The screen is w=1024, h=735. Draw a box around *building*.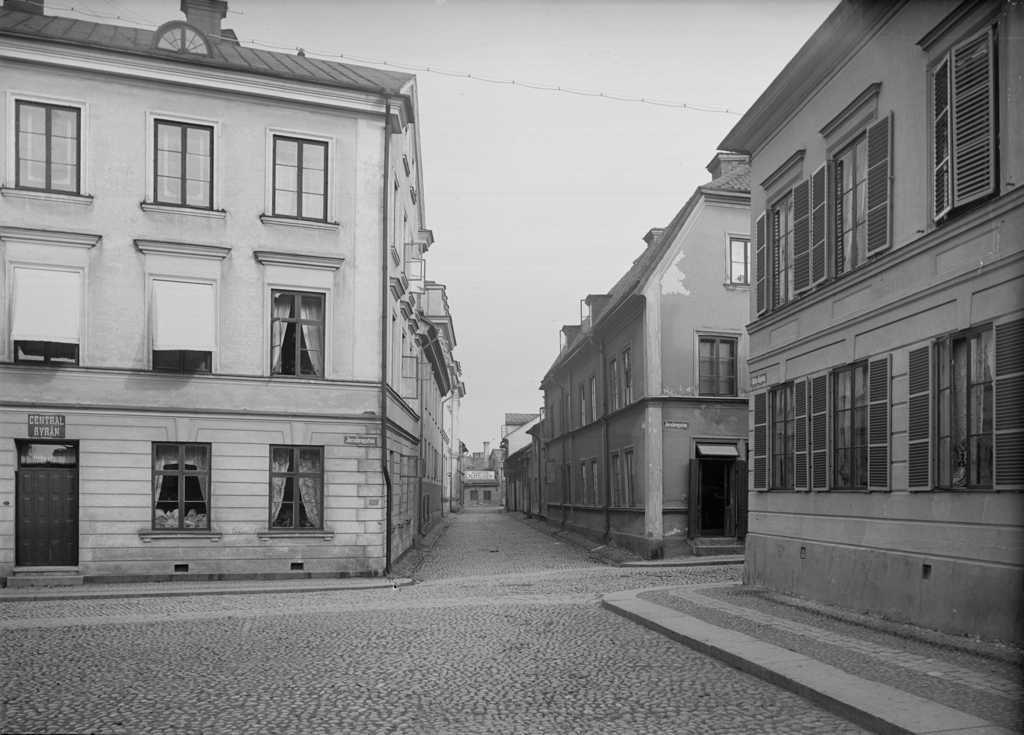
x1=503, y1=408, x2=554, y2=519.
